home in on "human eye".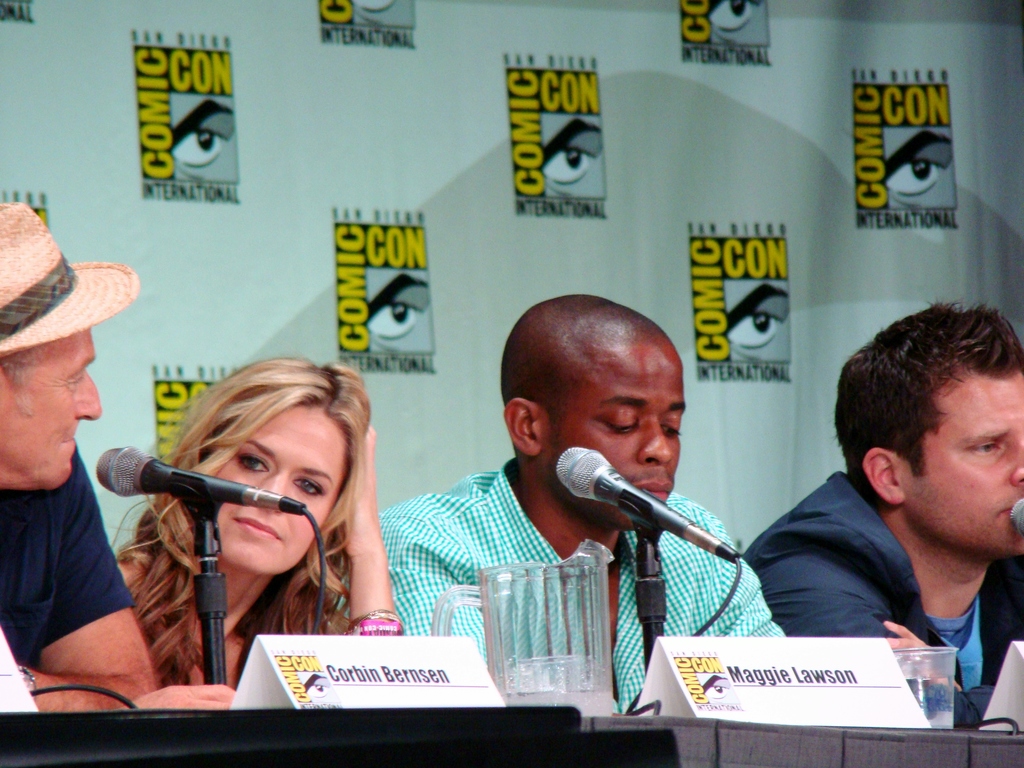
Homed in at box=[707, 0, 767, 32].
